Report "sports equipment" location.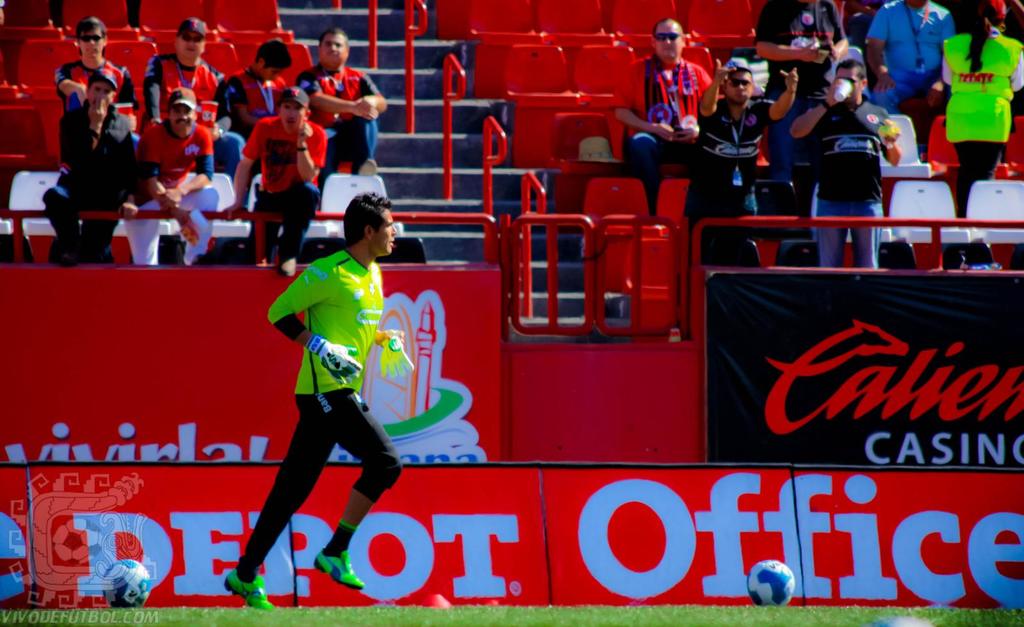
Report: crop(314, 548, 367, 592).
